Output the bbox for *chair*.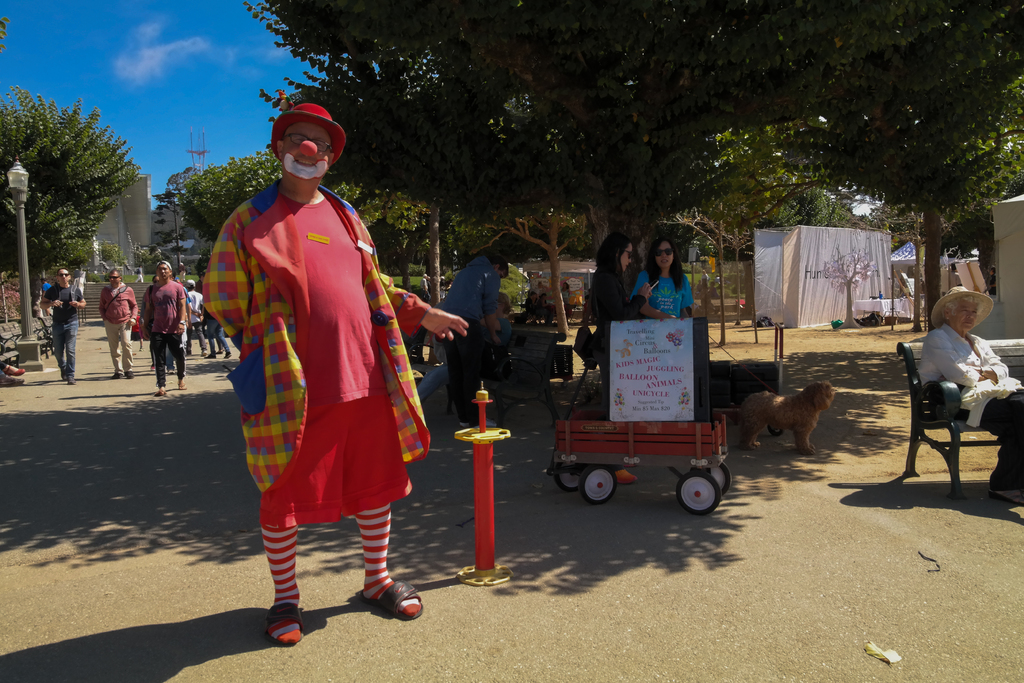
detection(0, 321, 24, 371).
